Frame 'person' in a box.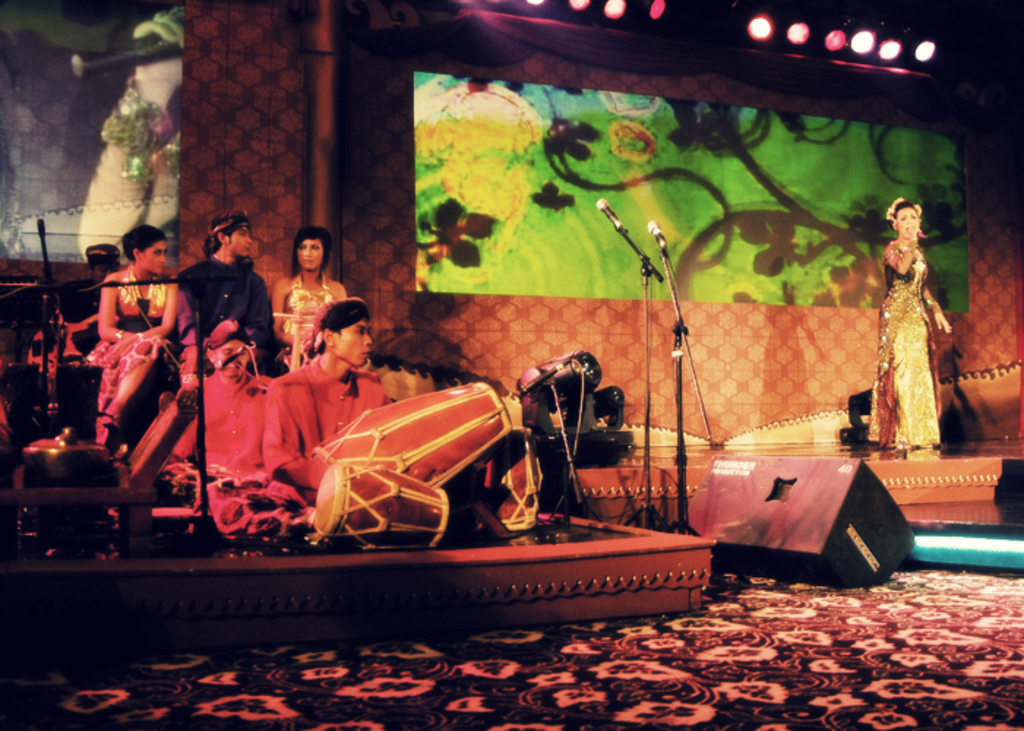
locate(878, 200, 952, 450).
